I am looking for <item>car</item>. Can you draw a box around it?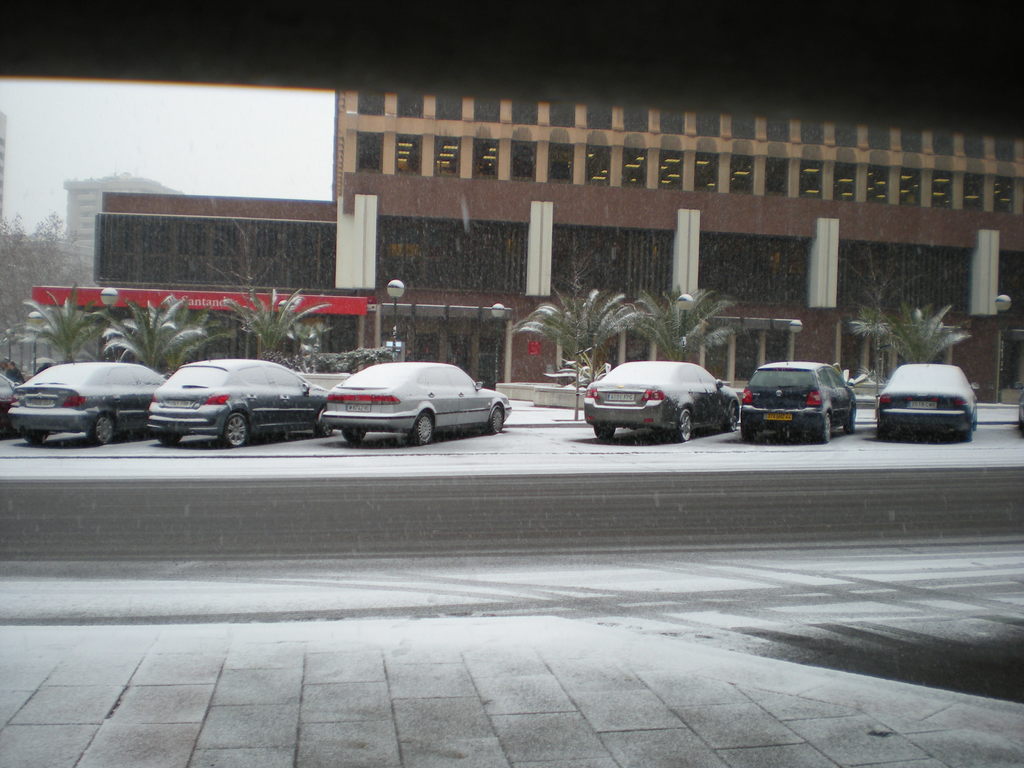
Sure, the bounding box is 1014, 379, 1023, 429.
